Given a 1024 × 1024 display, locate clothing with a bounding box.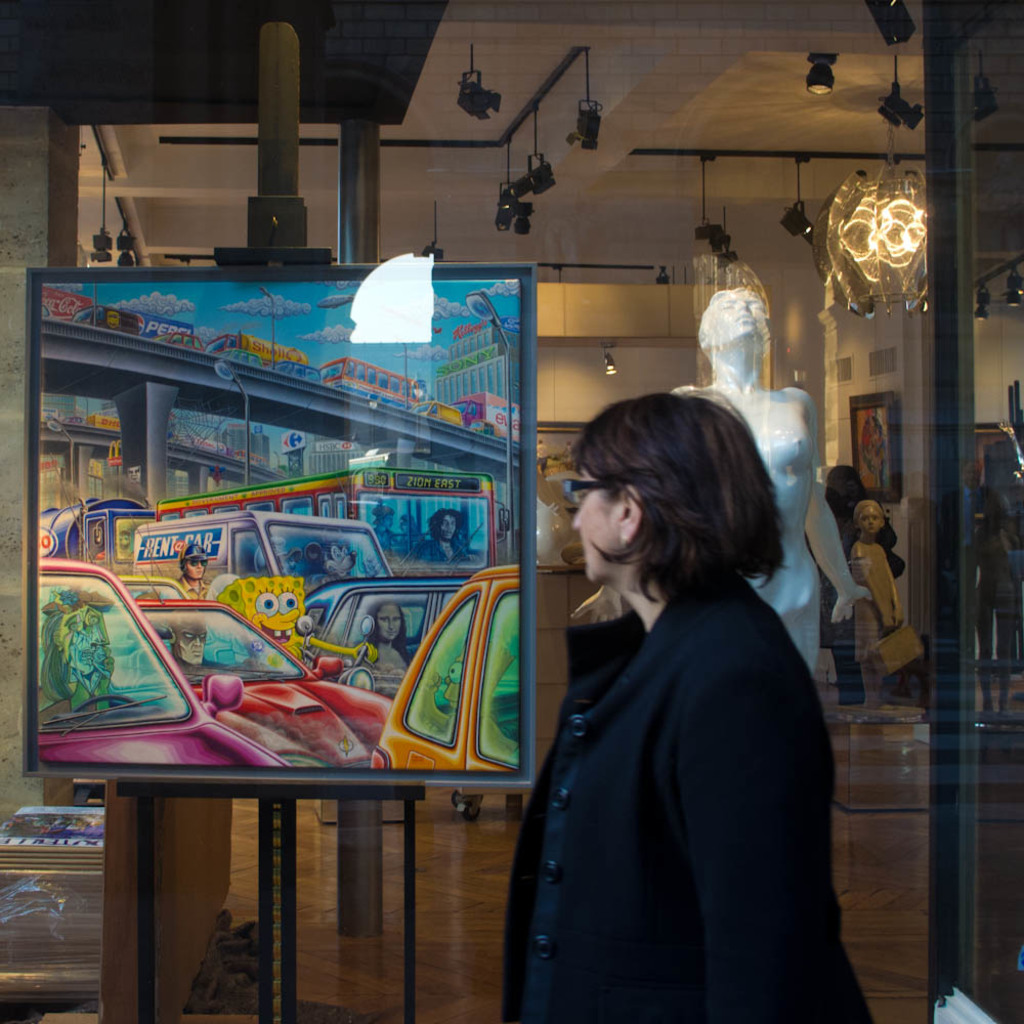
Located: (x1=175, y1=575, x2=209, y2=602).
